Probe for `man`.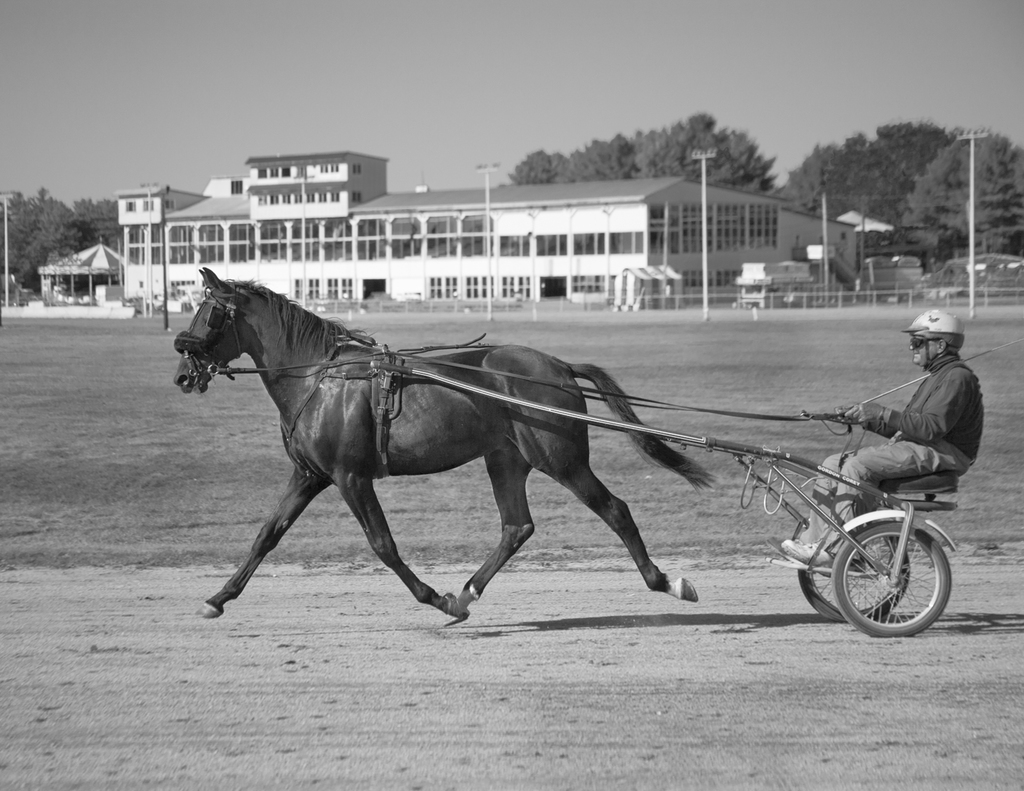
Probe result: Rect(783, 307, 984, 564).
